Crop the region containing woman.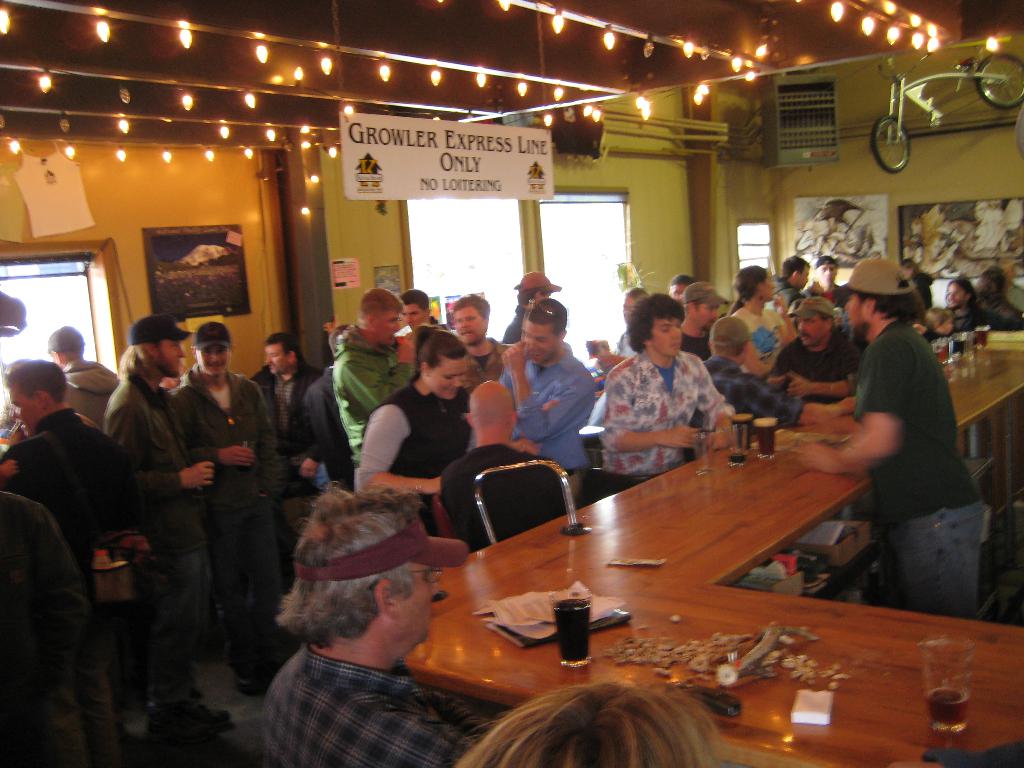
Crop region: bbox=[730, 268, 796, 378].
